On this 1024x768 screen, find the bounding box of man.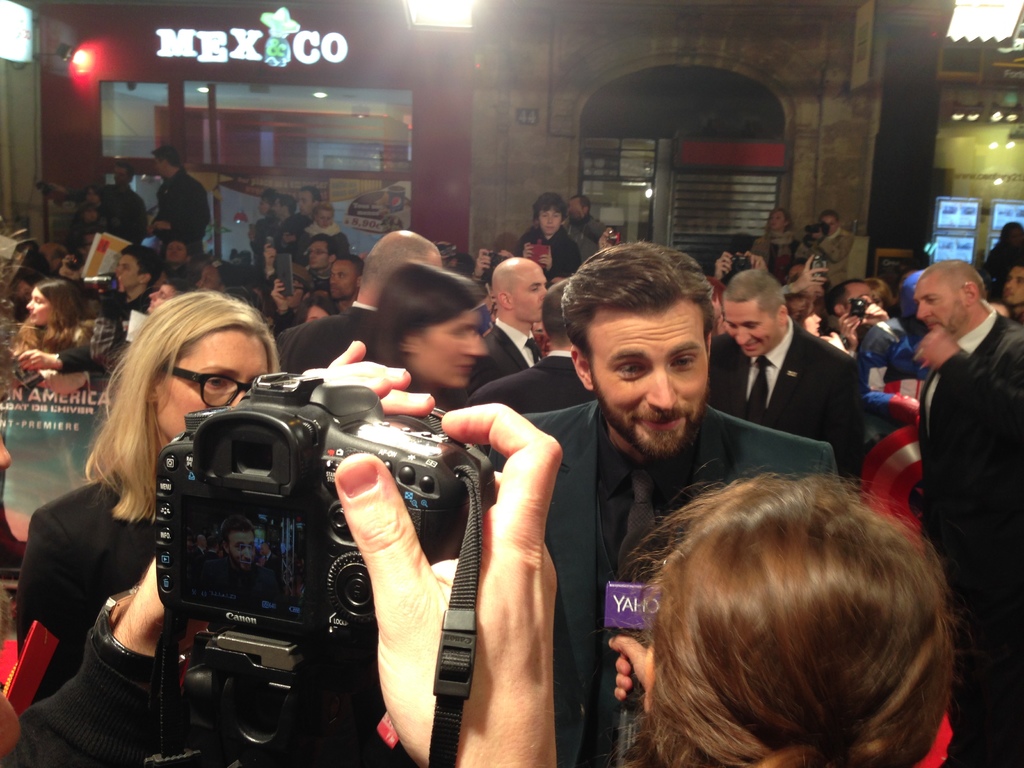
Bounding box: [144, 275, 177, 326].
